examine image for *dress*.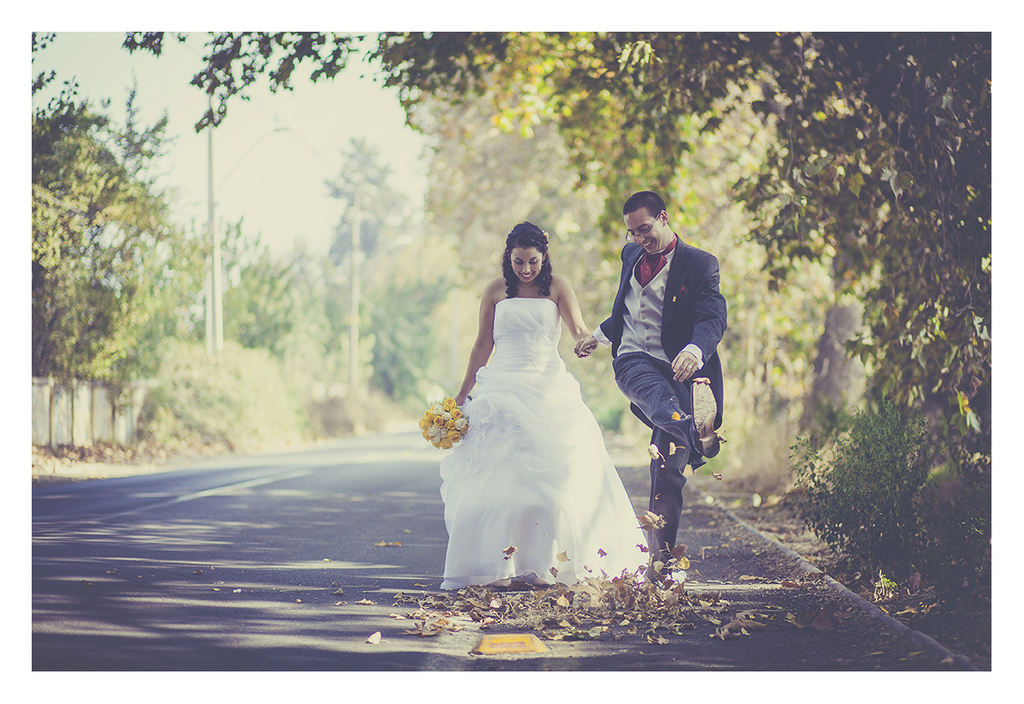
Examination result: [436,298,644,590].
